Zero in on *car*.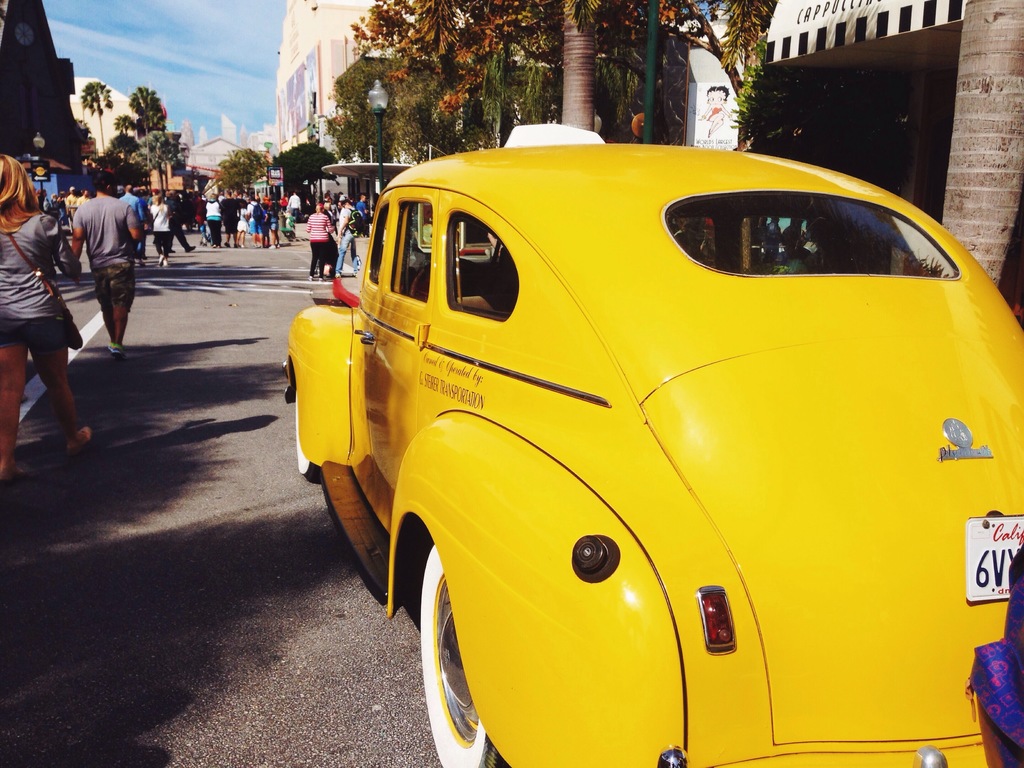
Zeroed in: (282,121,1023,767).
